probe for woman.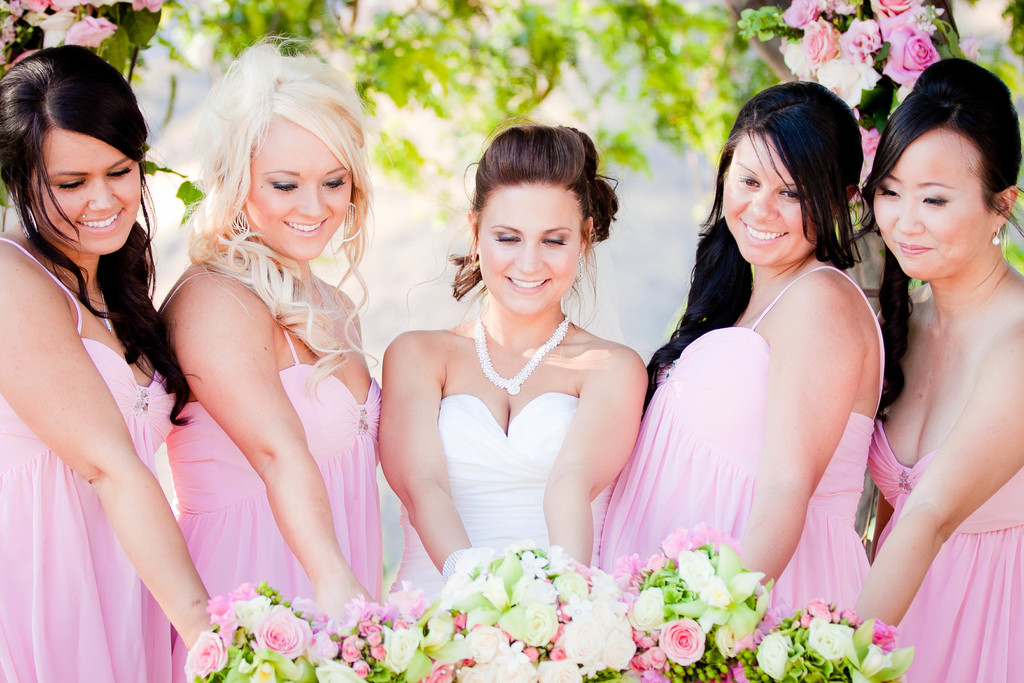
Probe result: crop(0, 42, 211, 682).
